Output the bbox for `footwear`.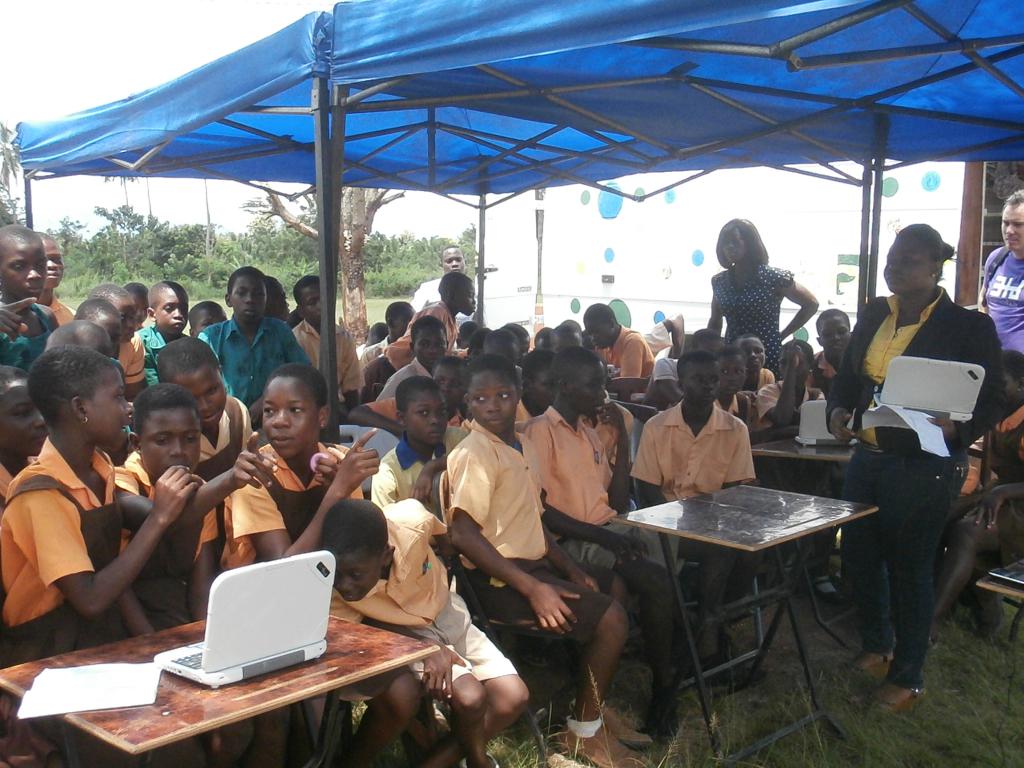
crop(659, 685, 684, 739).
